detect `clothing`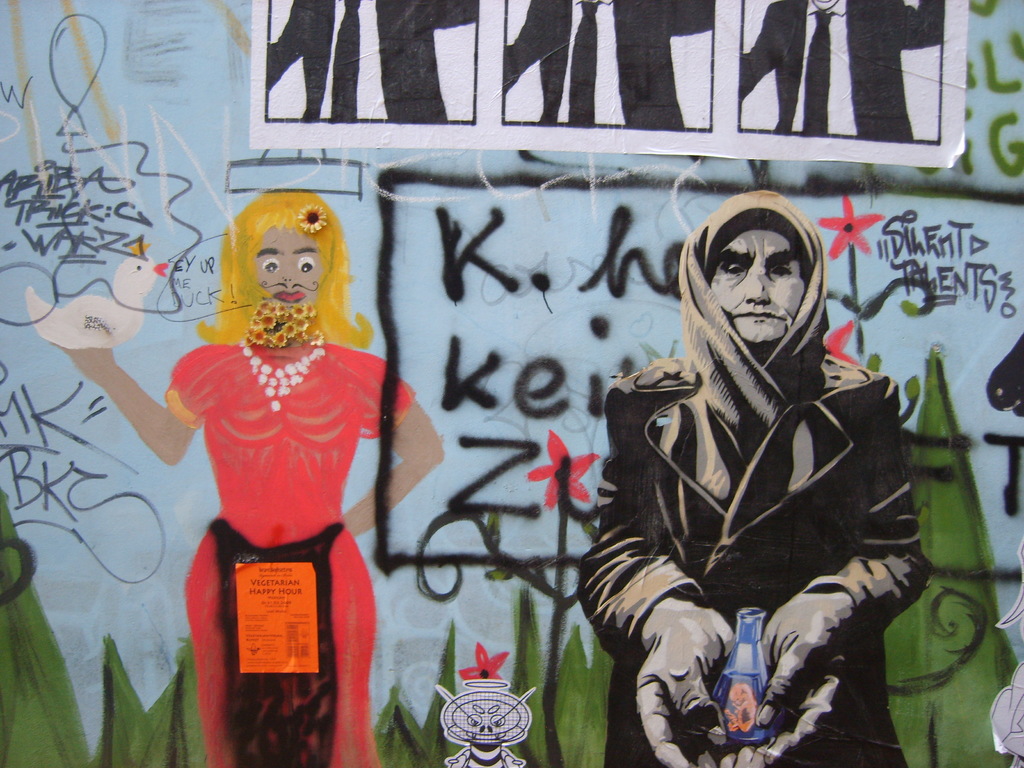
pyautogui.locateOnScreen(166, 344, 415, 767)
